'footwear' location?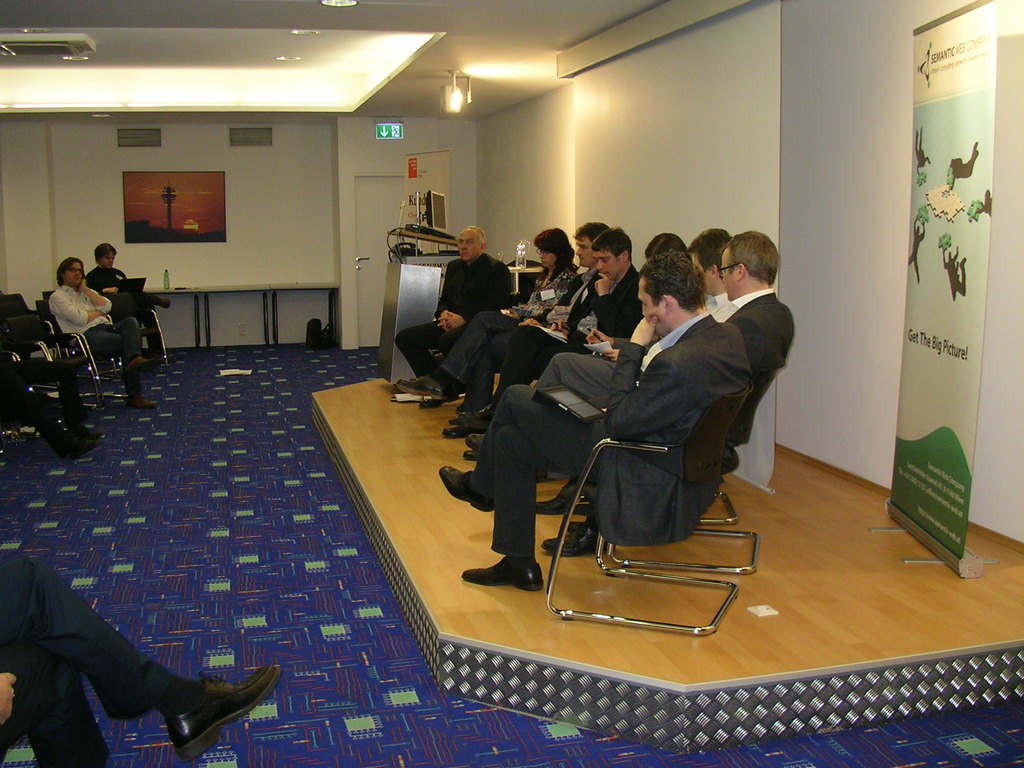
438 466 489 518
